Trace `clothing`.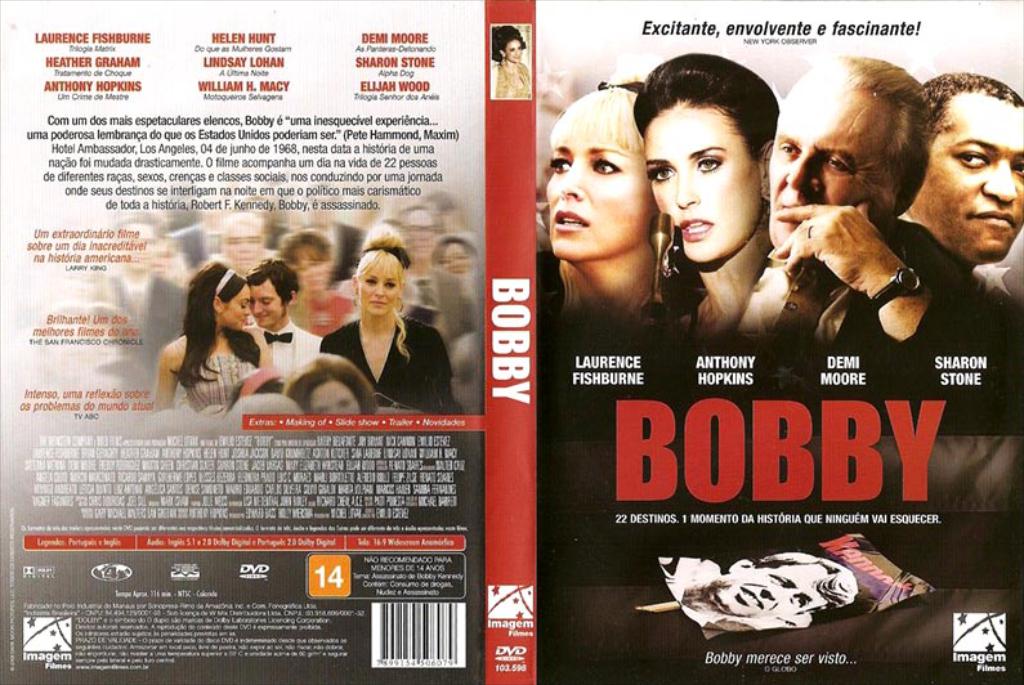
Traced to 321:286:421:408.
